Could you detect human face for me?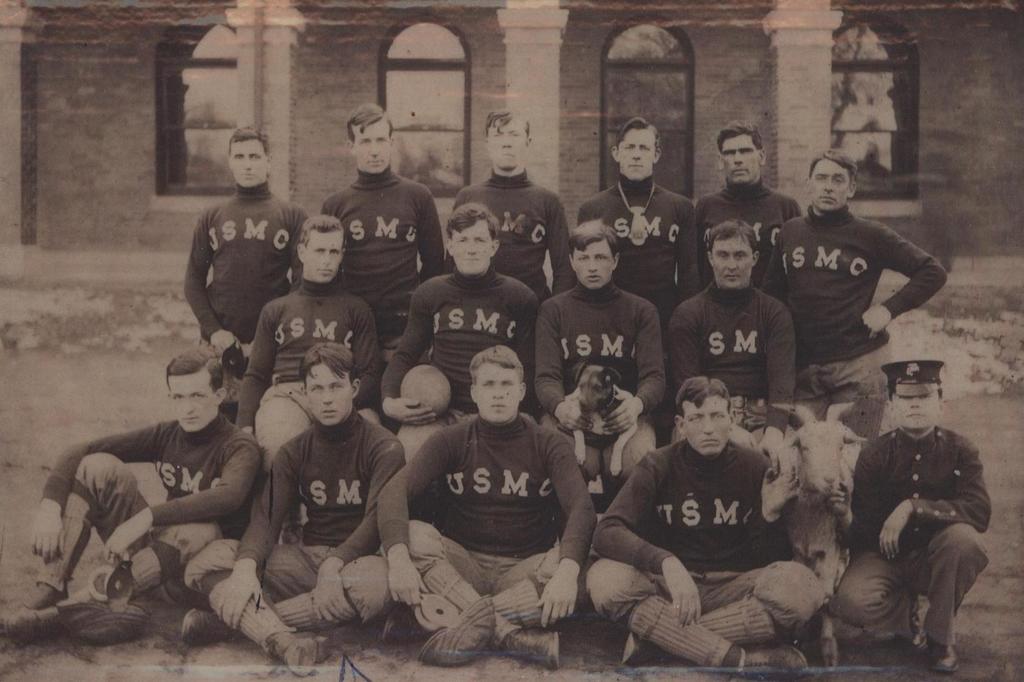
Detection result: {"left": 484, "top": 115, "right": 526, "bottom": 170}.
